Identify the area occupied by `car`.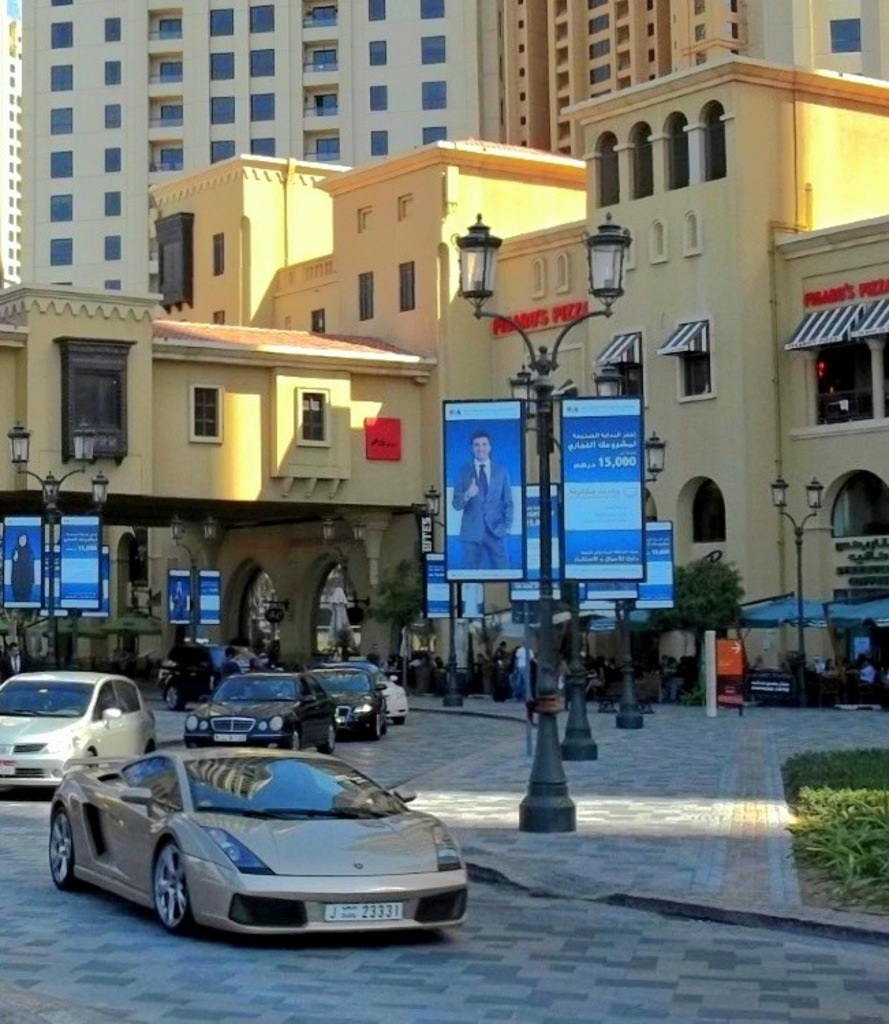
Area: bbox=[45, 737, 468, 946].
